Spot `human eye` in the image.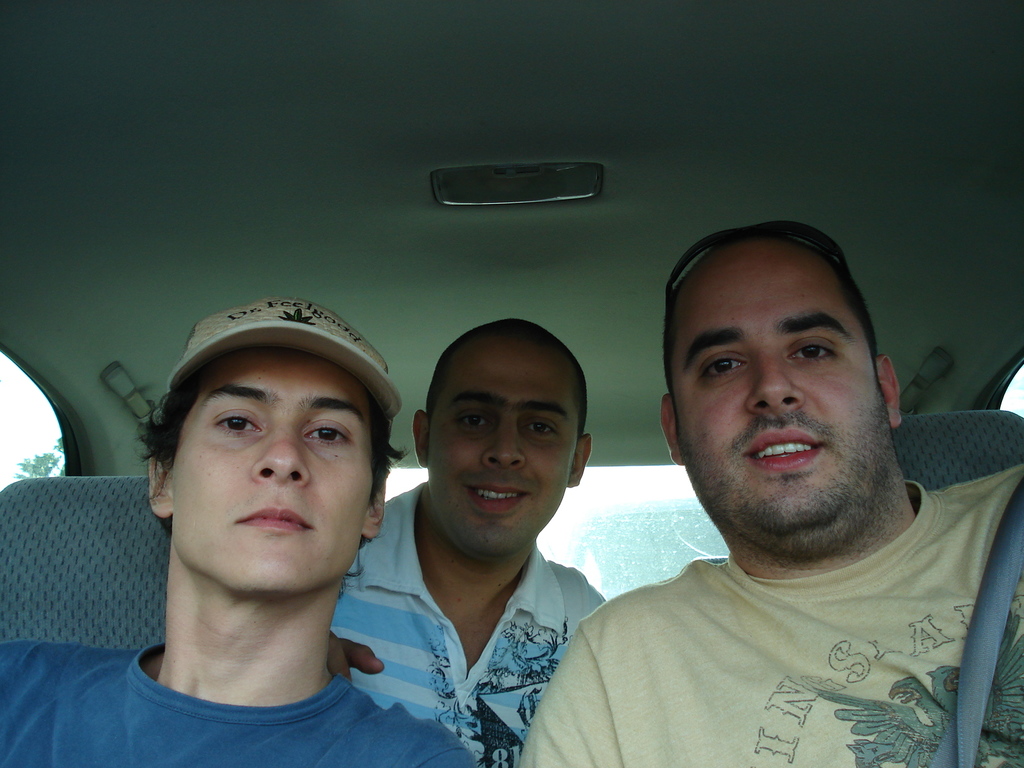
`human eye` found at (x1=214, y1=408, x2=268, y2=438).
